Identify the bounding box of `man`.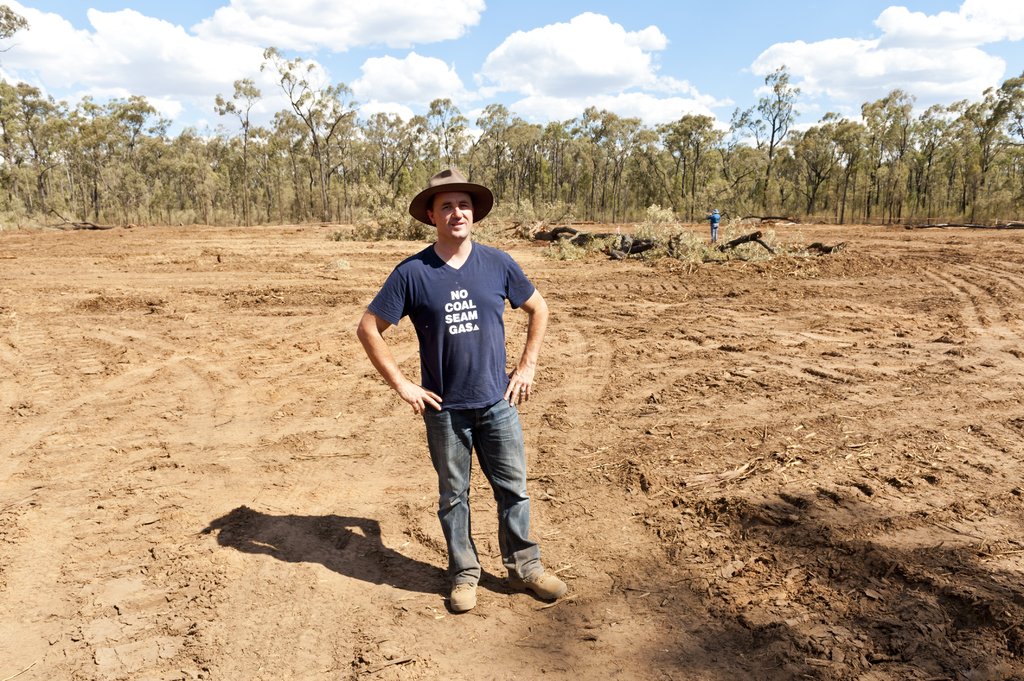
Rect(373, 163, 545, 609).
